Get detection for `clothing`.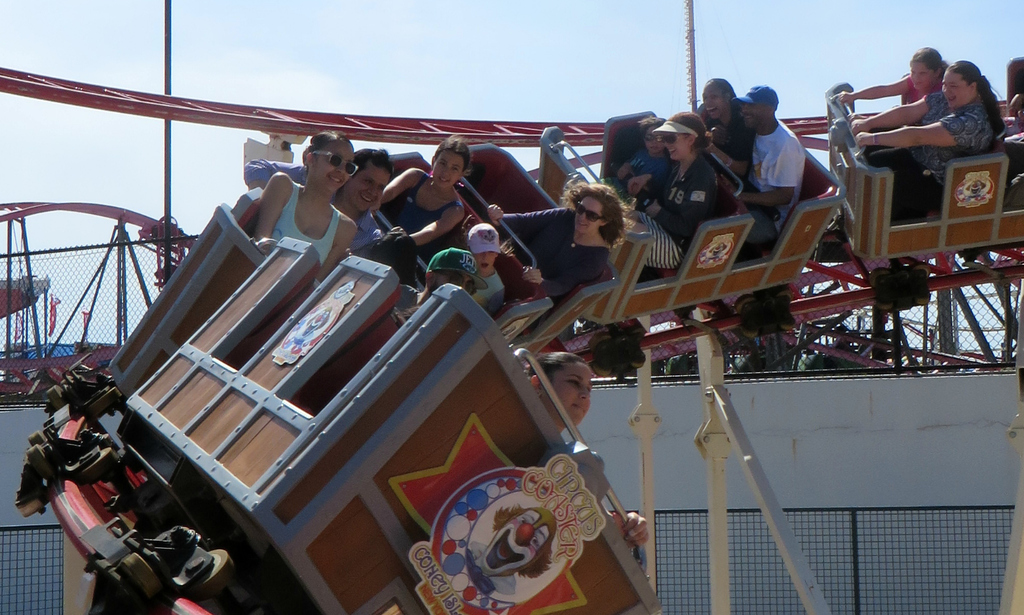
Detection: (x1=268, y1=178, x2=340, y2=272).
